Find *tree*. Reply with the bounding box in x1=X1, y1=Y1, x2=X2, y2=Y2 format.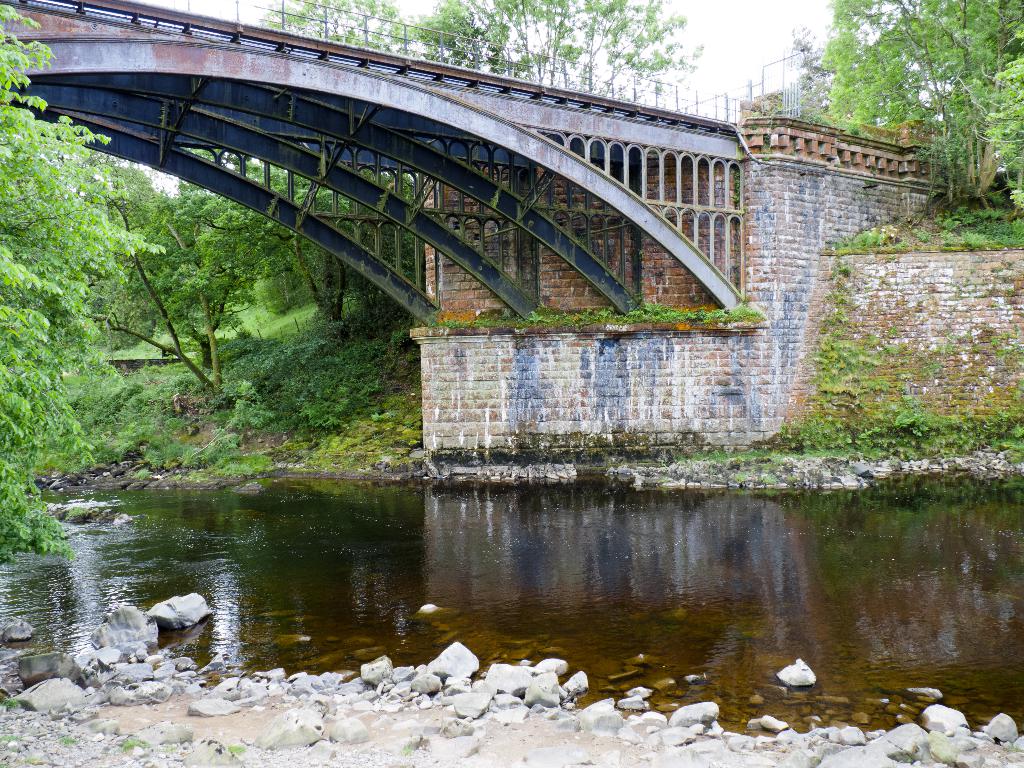
x1=62, y1=156, x2=300, y2=390.
